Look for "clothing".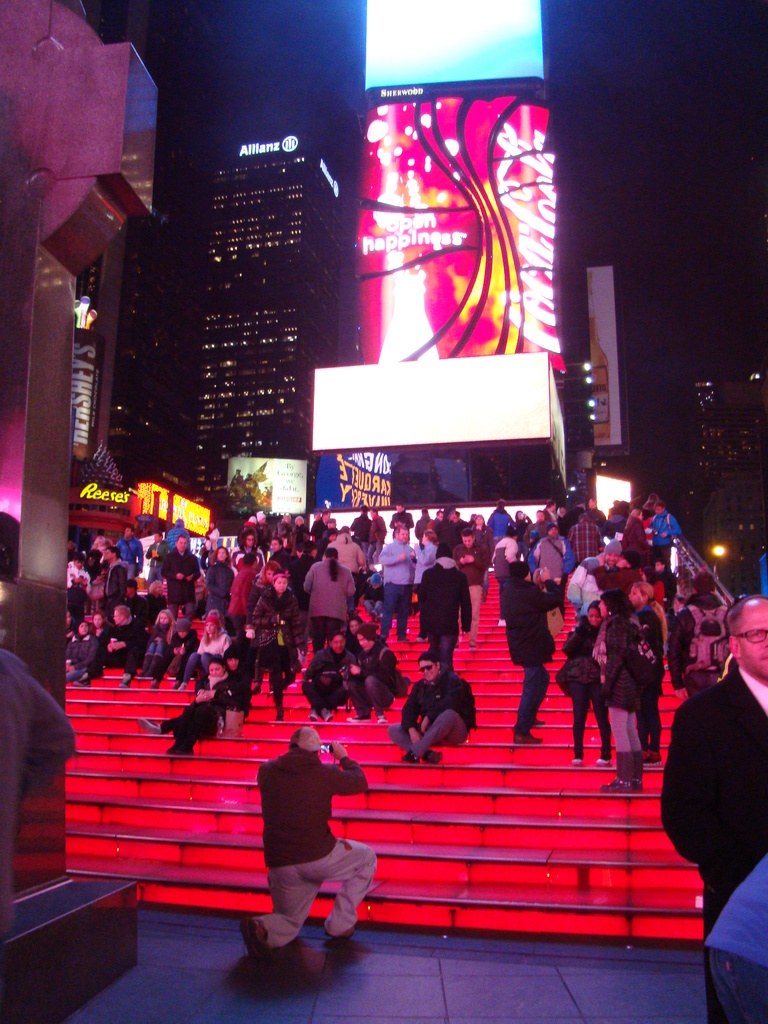
Found: <bbox>647, 517, 682, 563</bbox>.
